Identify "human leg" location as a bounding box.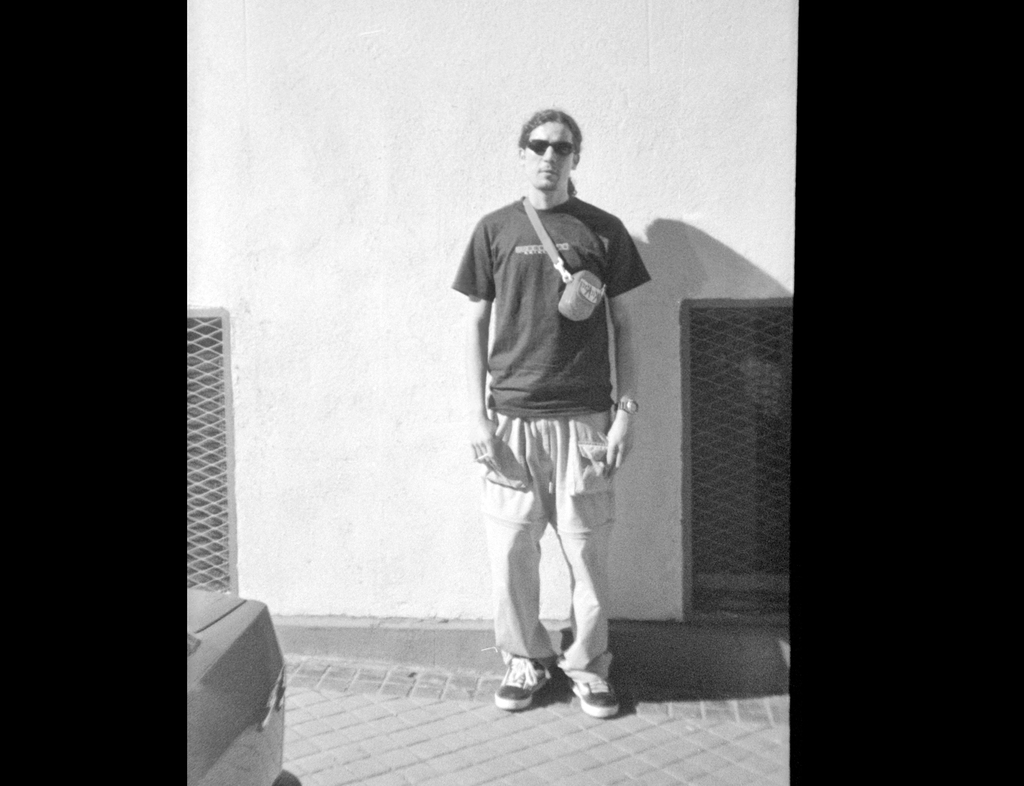
locate(478, 373, 552, 708).
